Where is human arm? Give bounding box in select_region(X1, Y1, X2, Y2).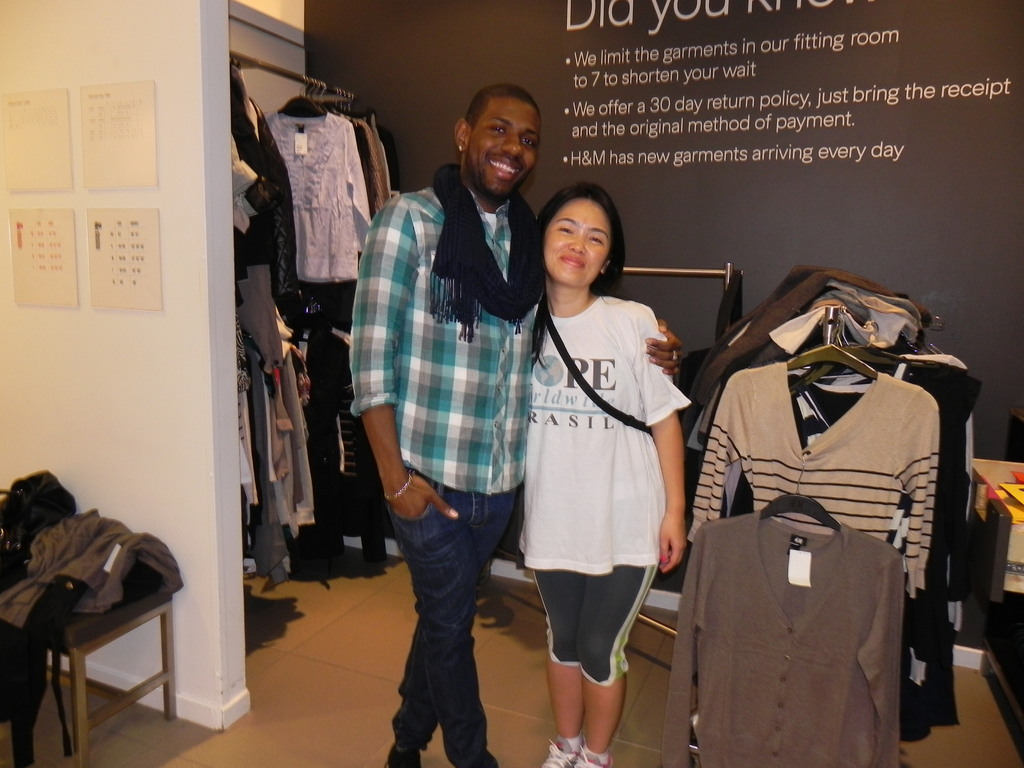
select_region(631, 360, 689, 574).
